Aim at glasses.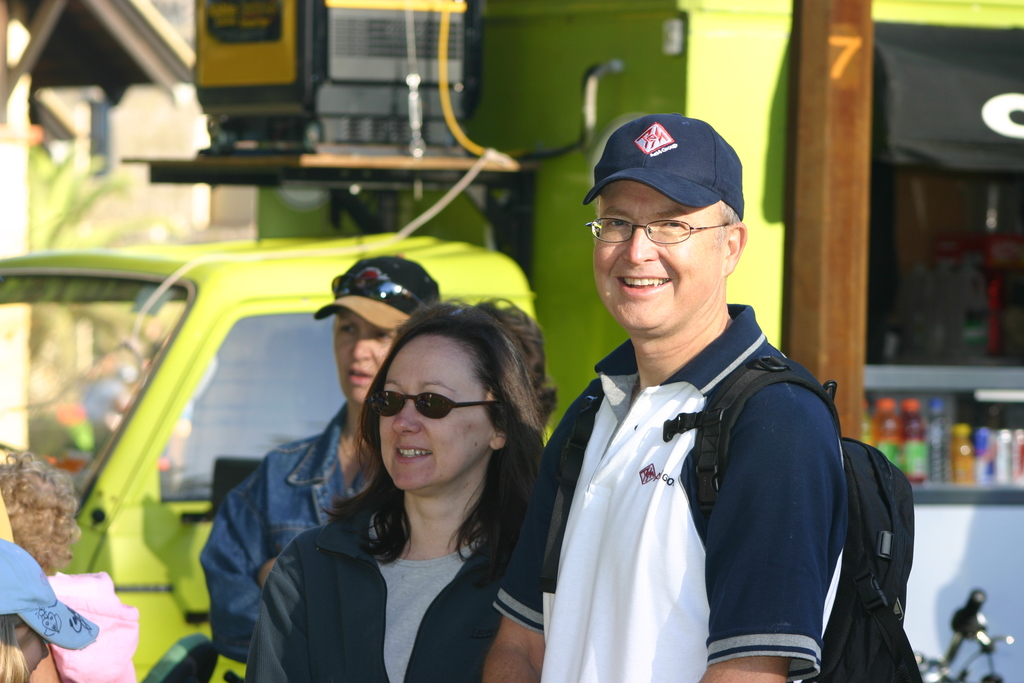
Aimed at select_region(586, 214, 732, 246).
